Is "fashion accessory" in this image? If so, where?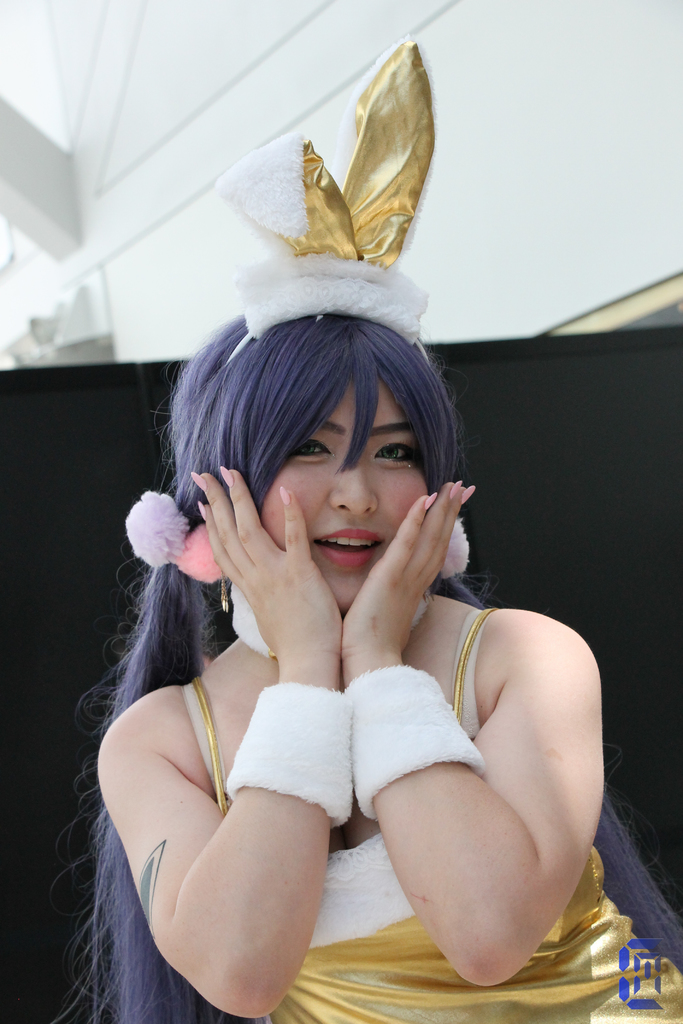
Yes, at x1=342, y1=669, x2=486, y2=822.
